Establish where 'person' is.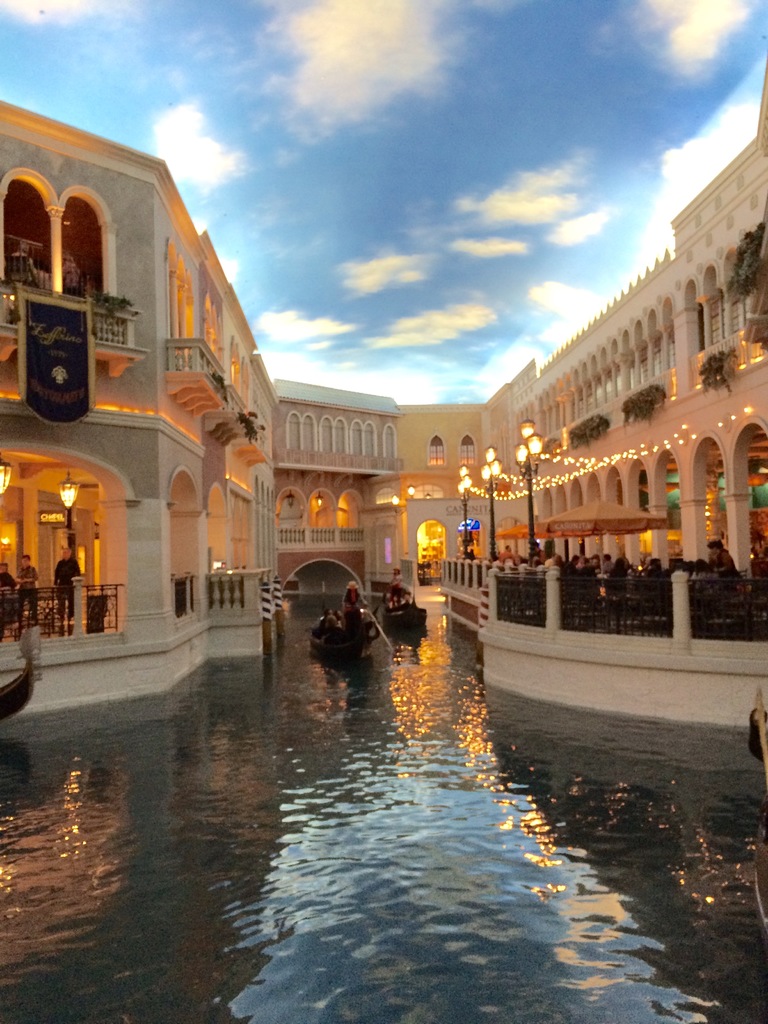
Established at region(602, 552, 614, 575).
